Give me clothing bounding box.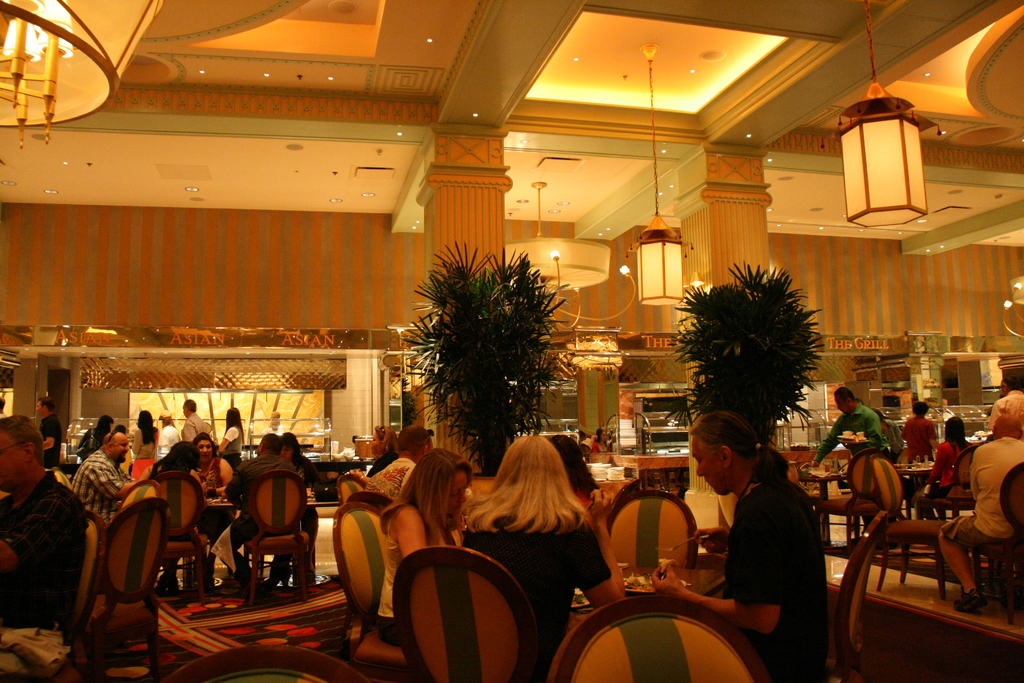
crop(37, 410, 65, 484).
